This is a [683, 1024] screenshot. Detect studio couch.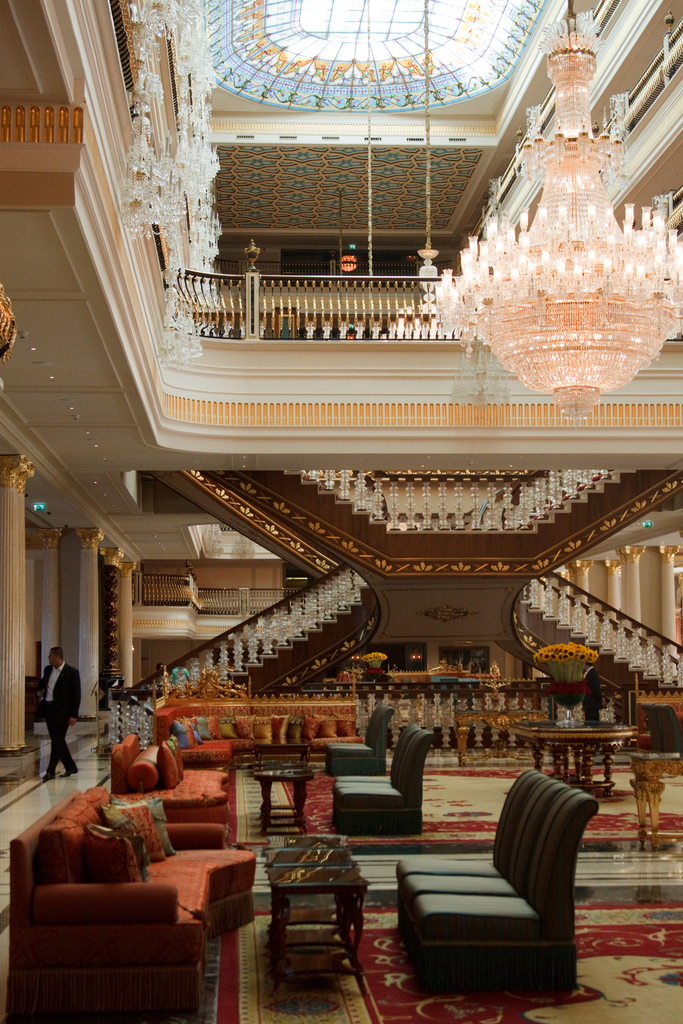
[111, 736, 243, 853].
